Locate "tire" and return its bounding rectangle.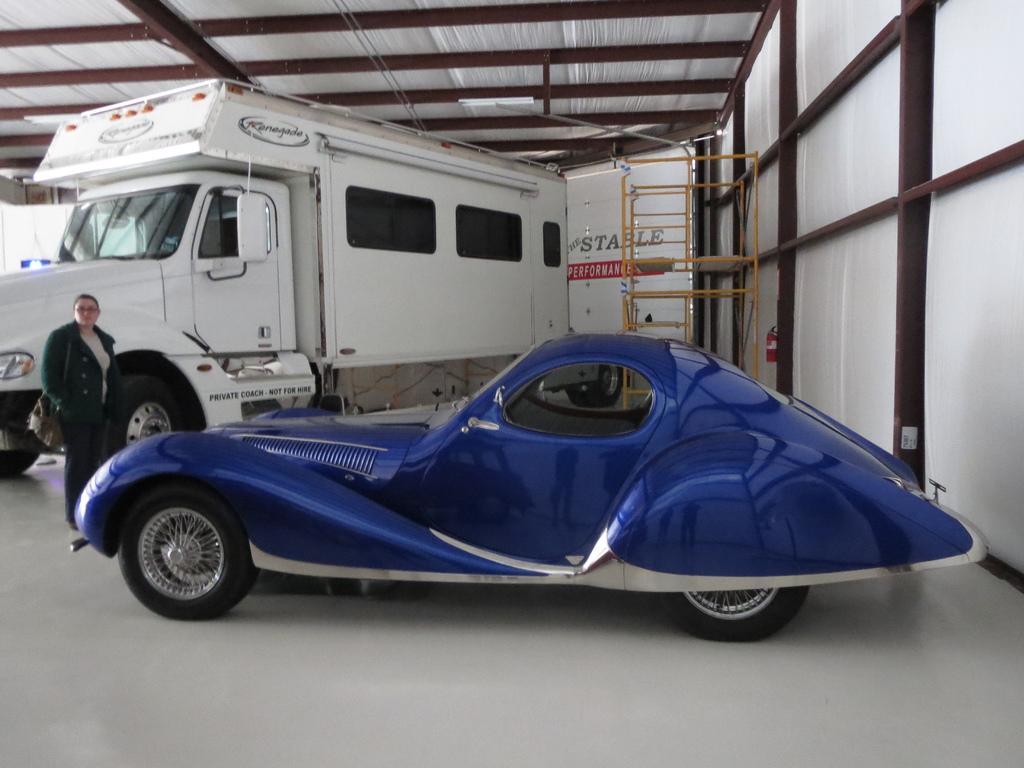
566, 364, 624, 404.
